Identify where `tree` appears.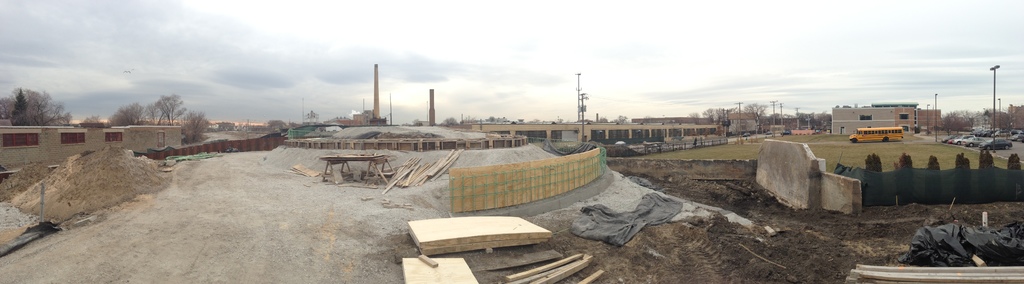
Appears at <bbox>611, 113, 631, 122</bbox>.
